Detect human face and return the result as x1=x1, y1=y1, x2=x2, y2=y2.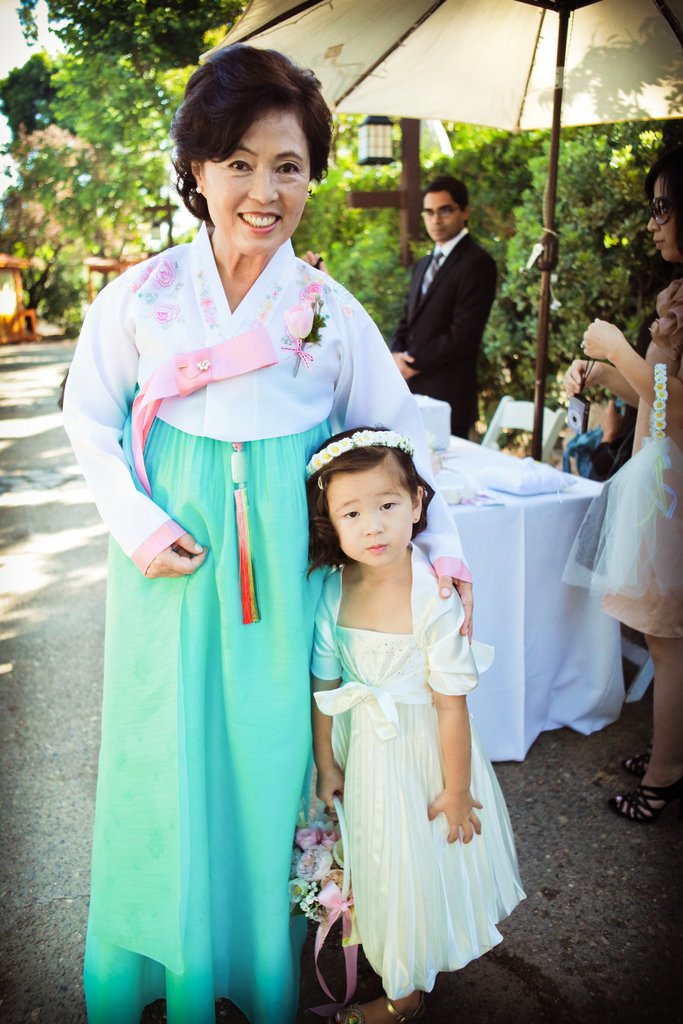
x1=207, y1=102, x2=311, y2=253.
